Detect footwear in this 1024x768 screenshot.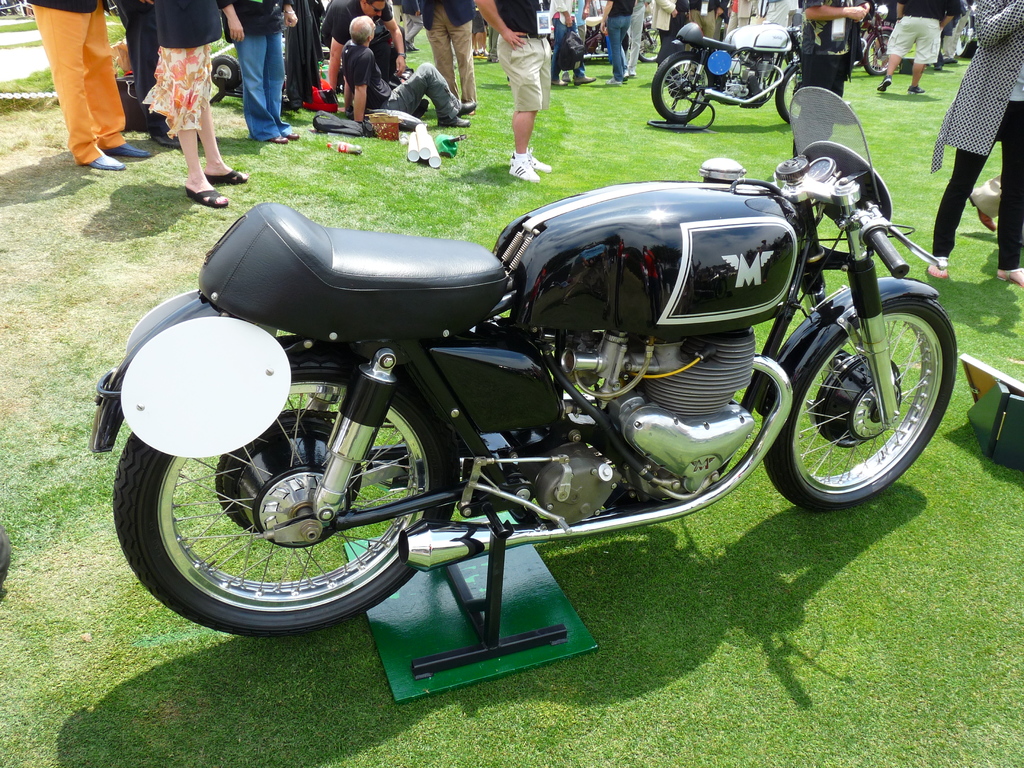
Detection: x1=996 y1=266 x2=1021 y2=289.
